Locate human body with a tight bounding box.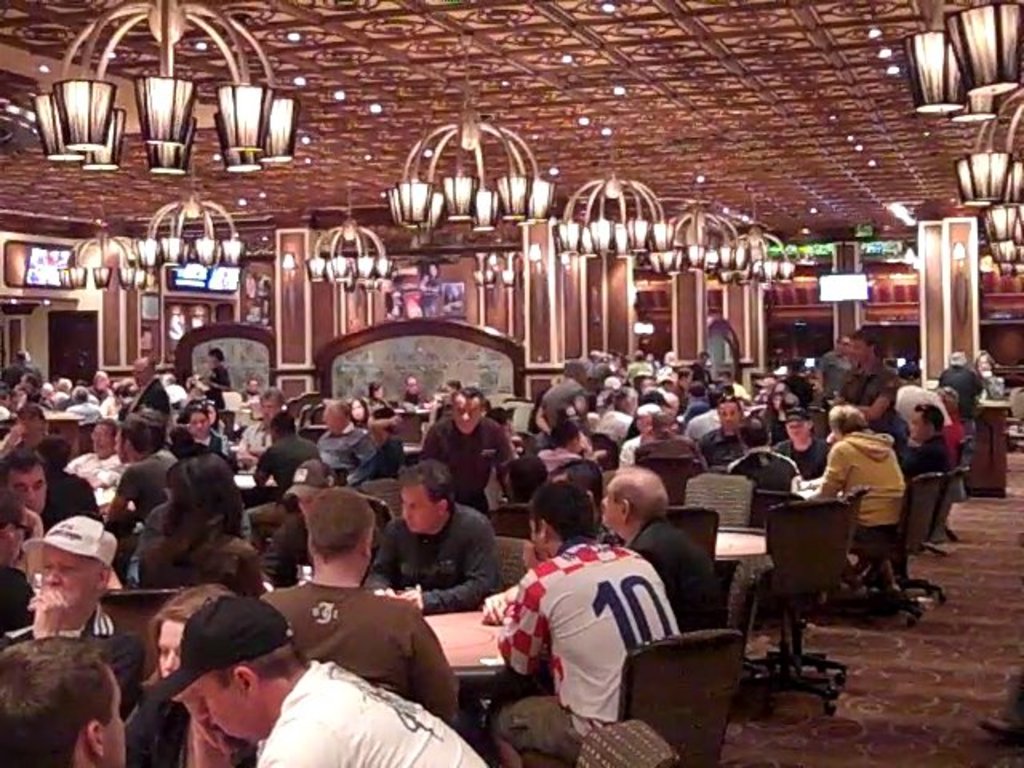
(261, 581, 462, 728).
